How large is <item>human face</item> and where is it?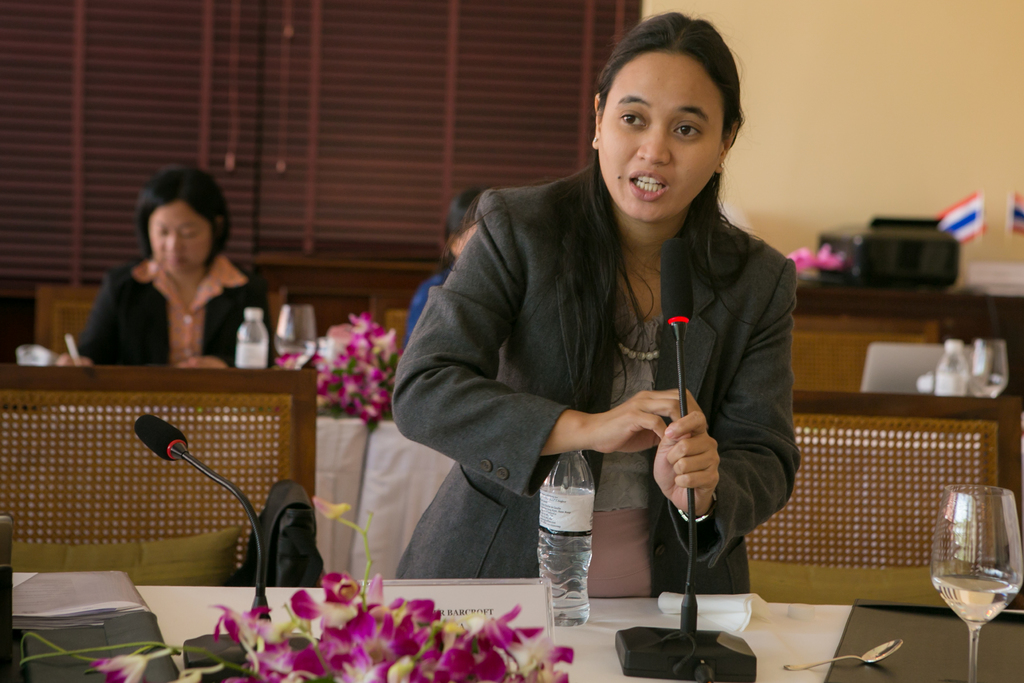
Bounding box: crop(598, 53, 724, 222).
